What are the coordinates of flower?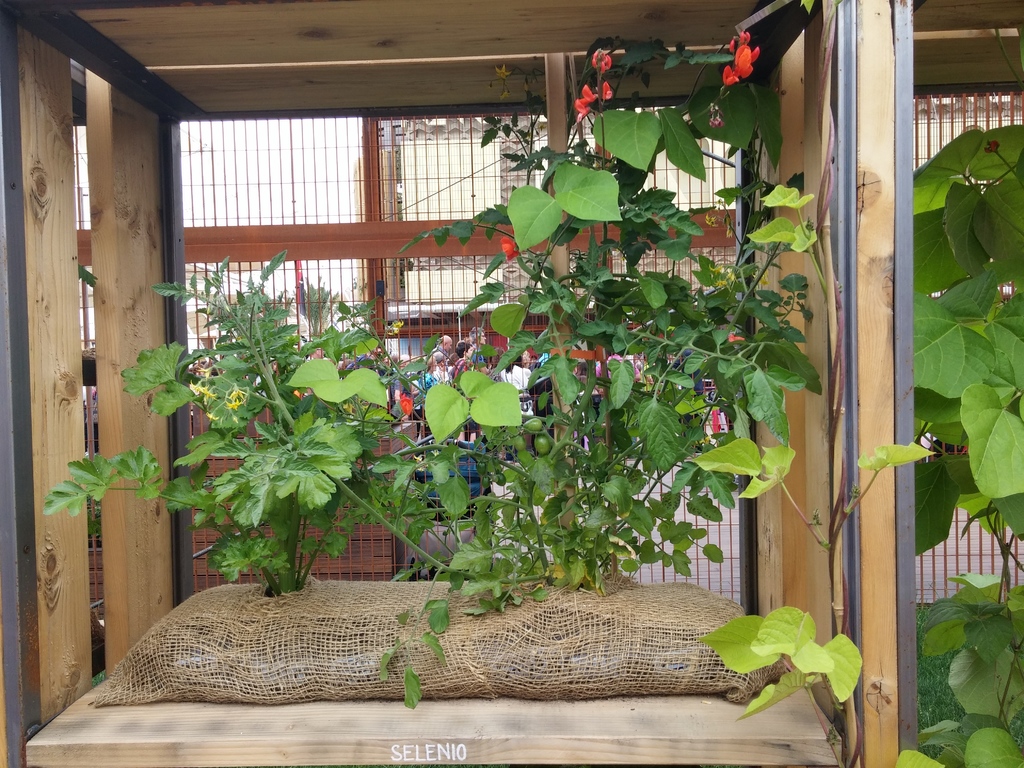
l=592, t=47, r=613, b=71.
